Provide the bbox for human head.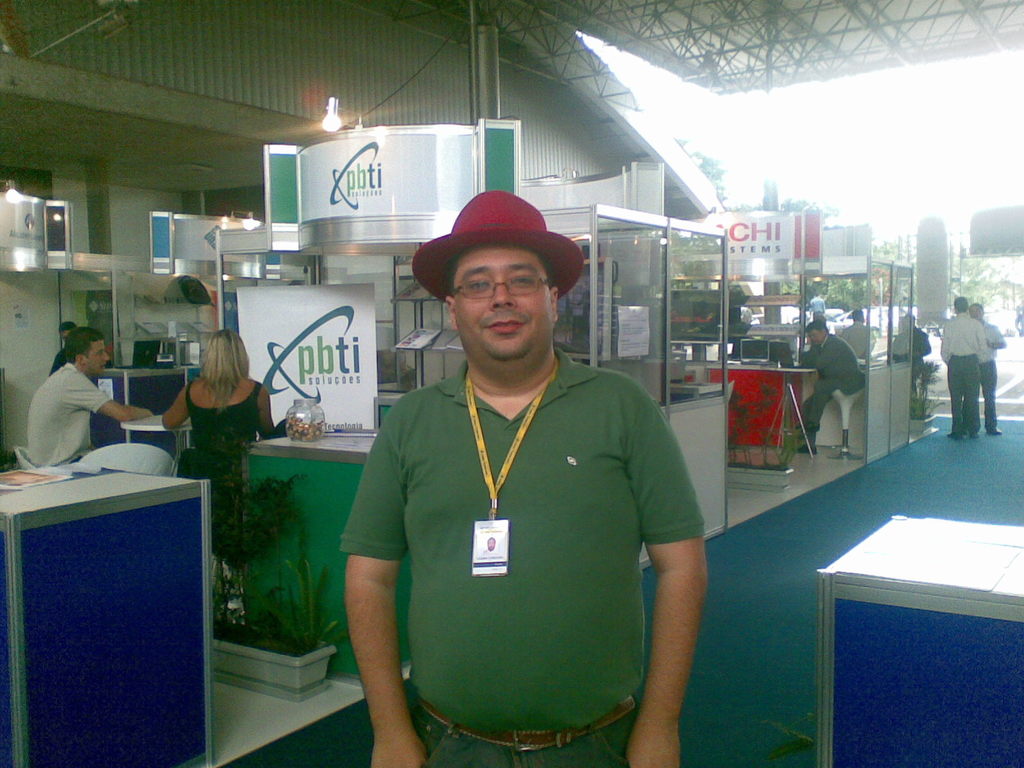
rect(803, 319, 831, 340).
